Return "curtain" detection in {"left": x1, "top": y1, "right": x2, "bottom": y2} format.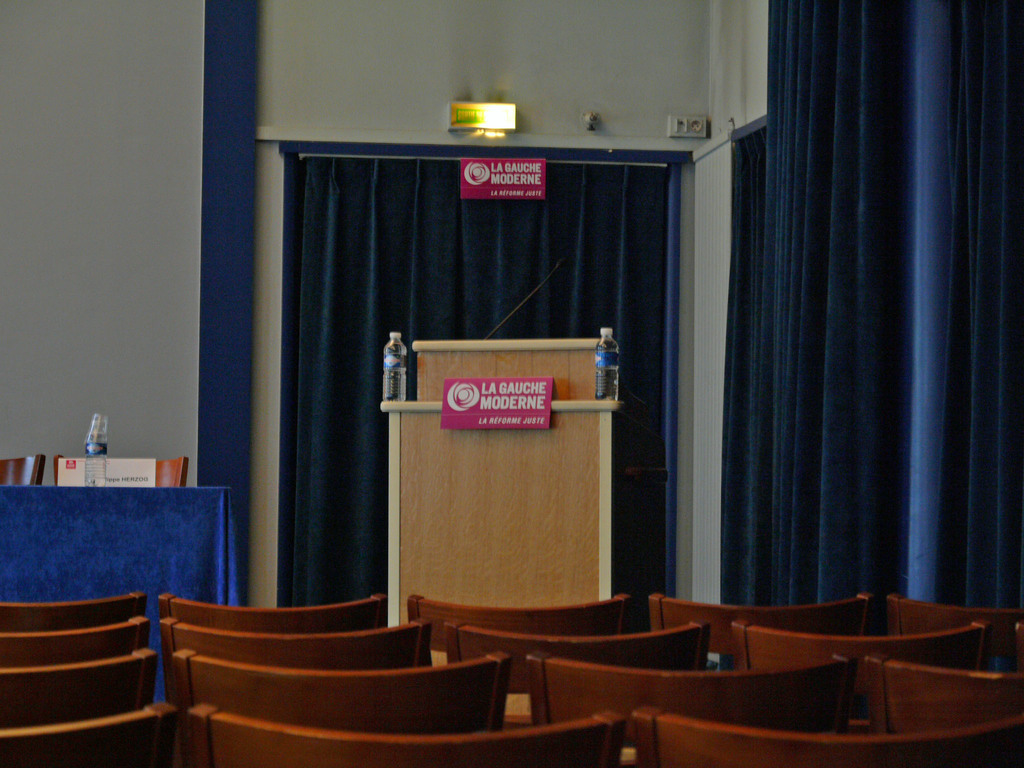
{"left": 280, "top": 161, "right": 680, "bottom": 591}.
